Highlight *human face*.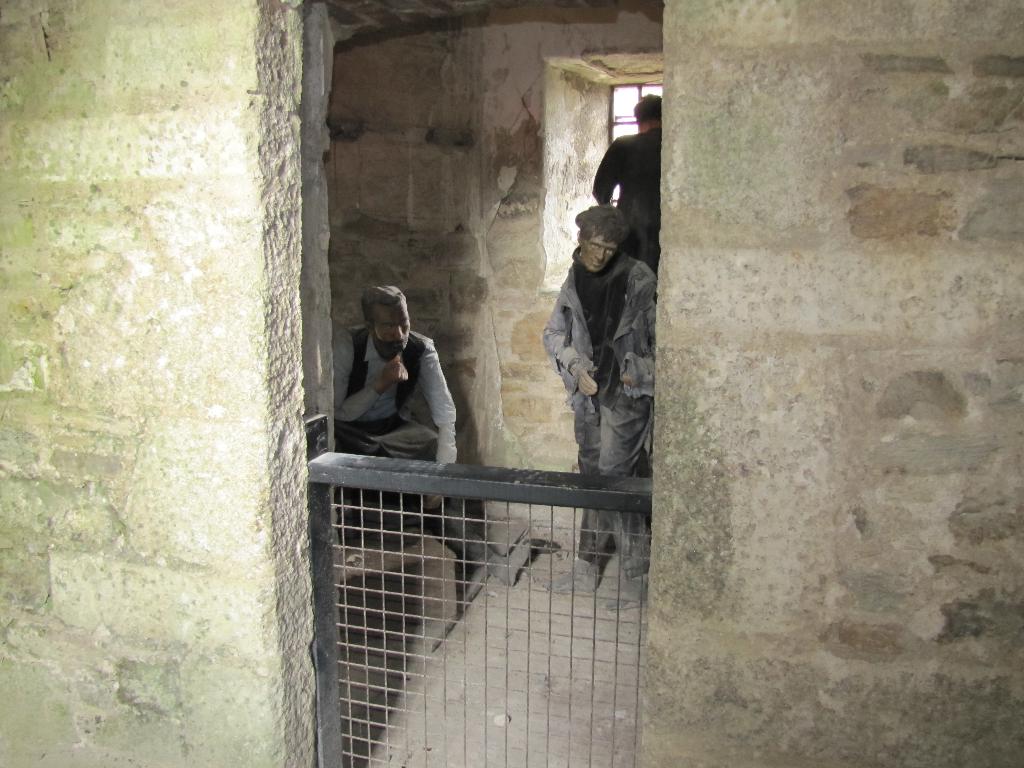
Highlighted region: 374, 300, 411, 348.
